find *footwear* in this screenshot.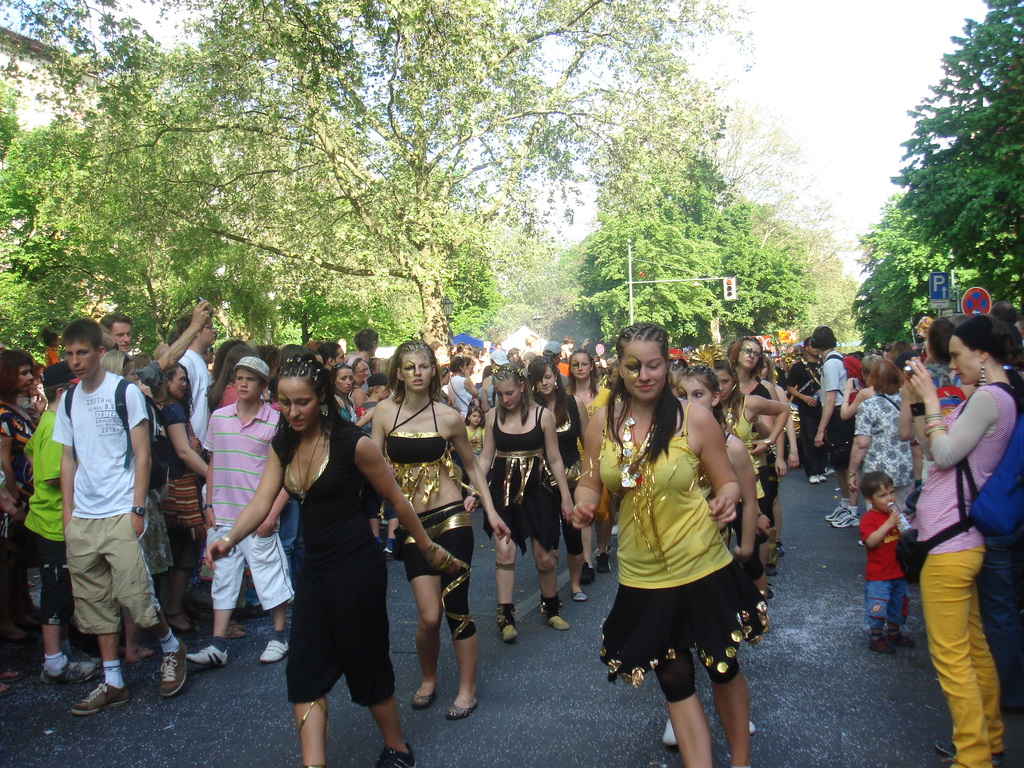
The bounding box for *footwear* is l=931, t=740, r=1011, b=765.
